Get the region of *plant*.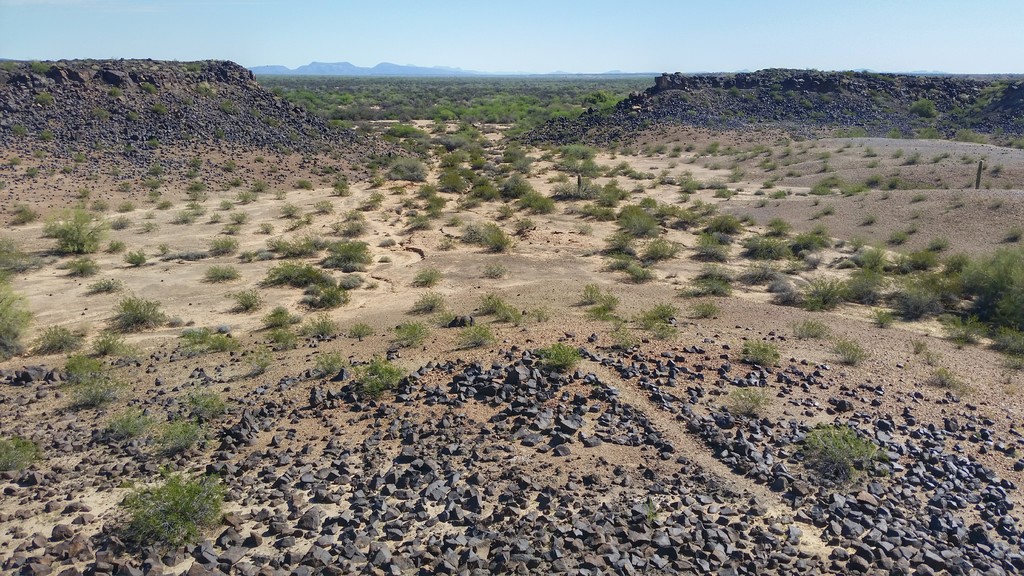
[214,190,260,213].
